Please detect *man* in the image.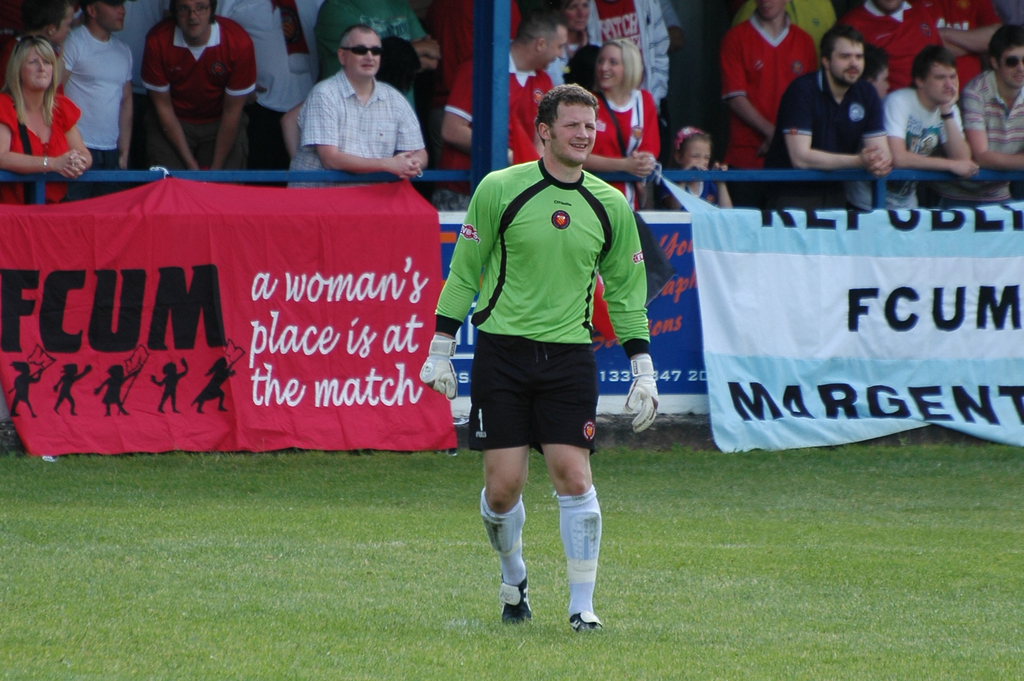
[0, 0, 72, 85].
